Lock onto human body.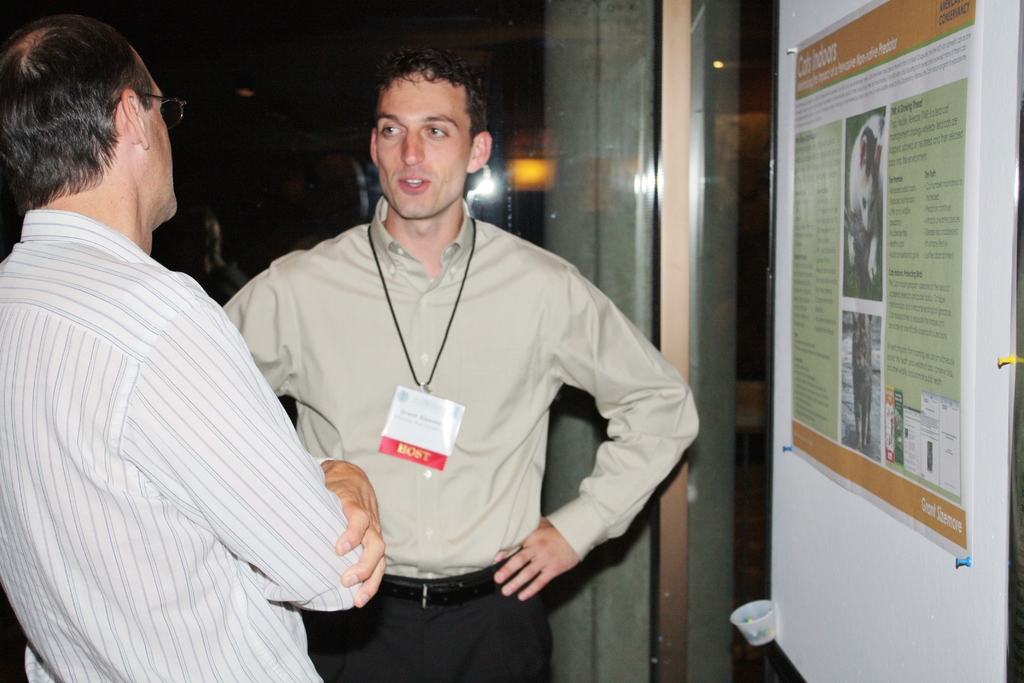
Locked: x1=257 y1=99 x2=676 y2=682.
